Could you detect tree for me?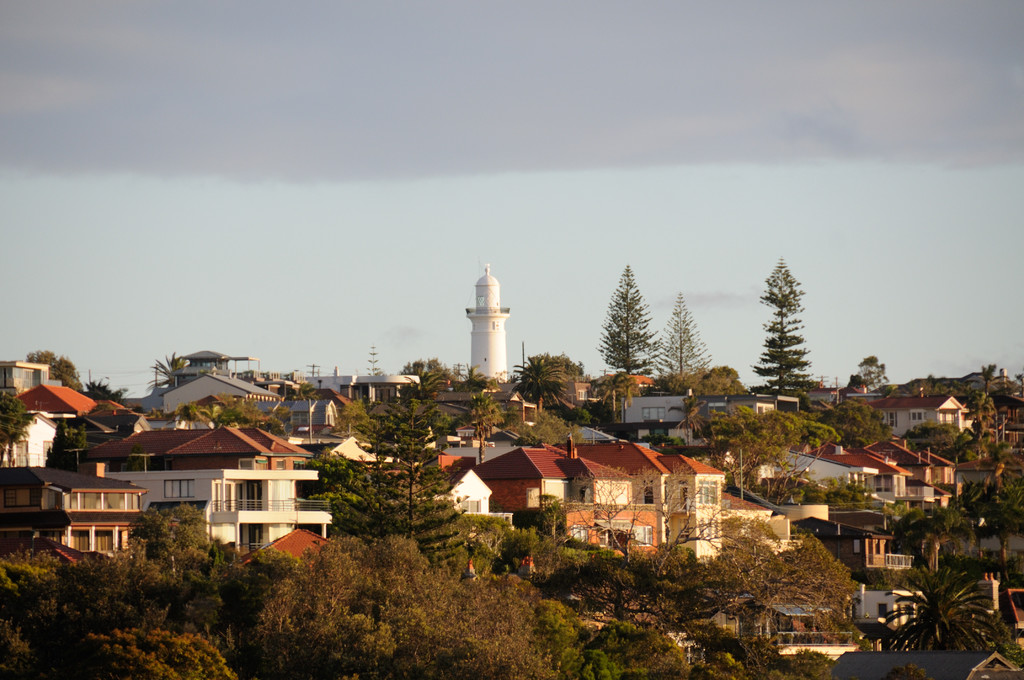
Detection result: l=512, t=505, r=562, b=530.
